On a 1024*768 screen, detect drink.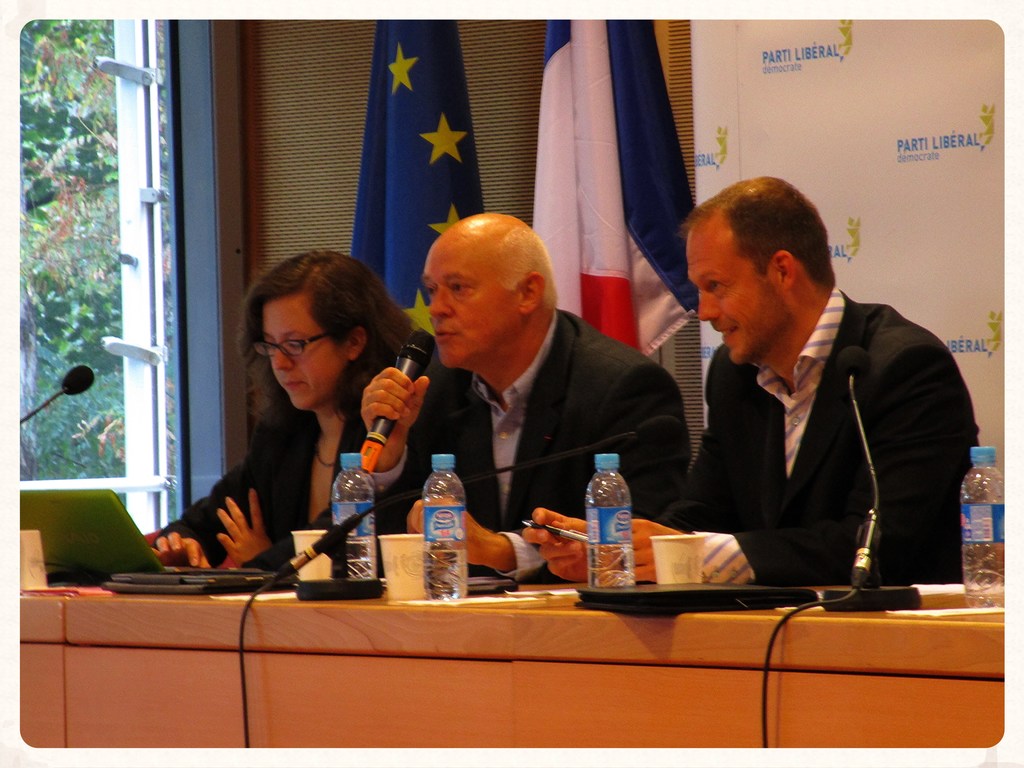
l=585, t=570, r=640, b=590.
